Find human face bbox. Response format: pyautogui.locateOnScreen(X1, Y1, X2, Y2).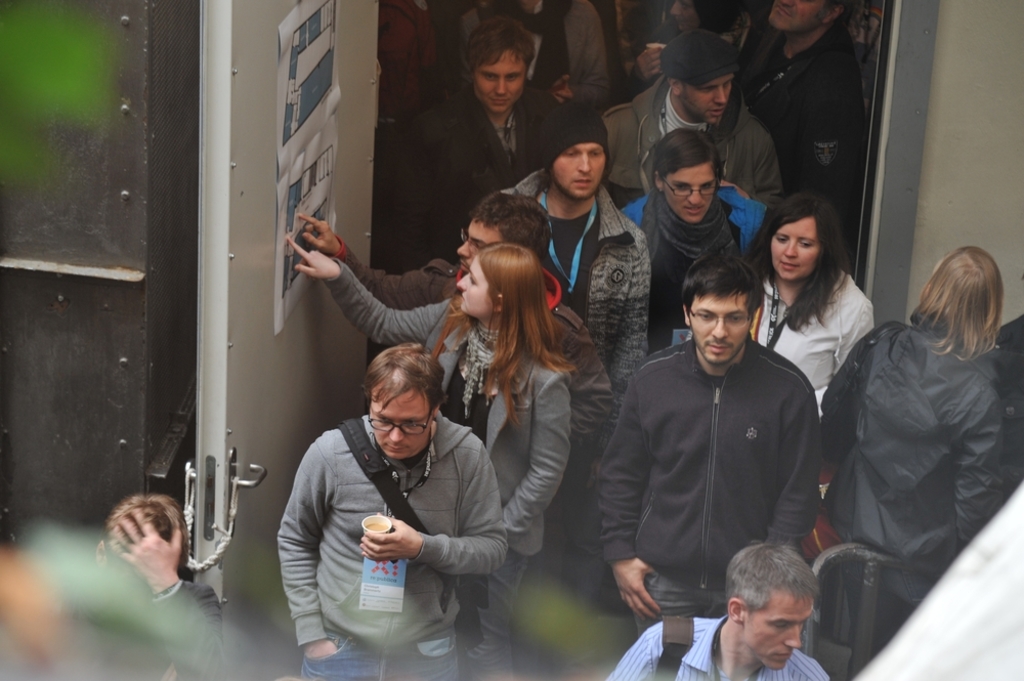
pyautogui.locateOnScreen(684, 74, 731, 122).
